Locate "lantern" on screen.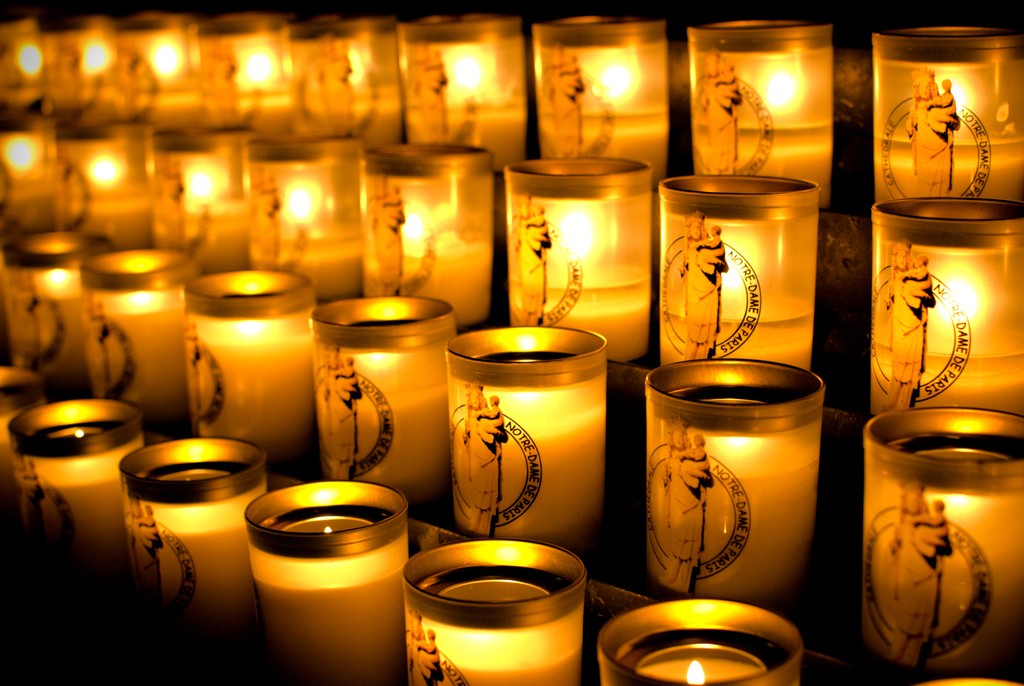
On screen at (118,437,268,637).
